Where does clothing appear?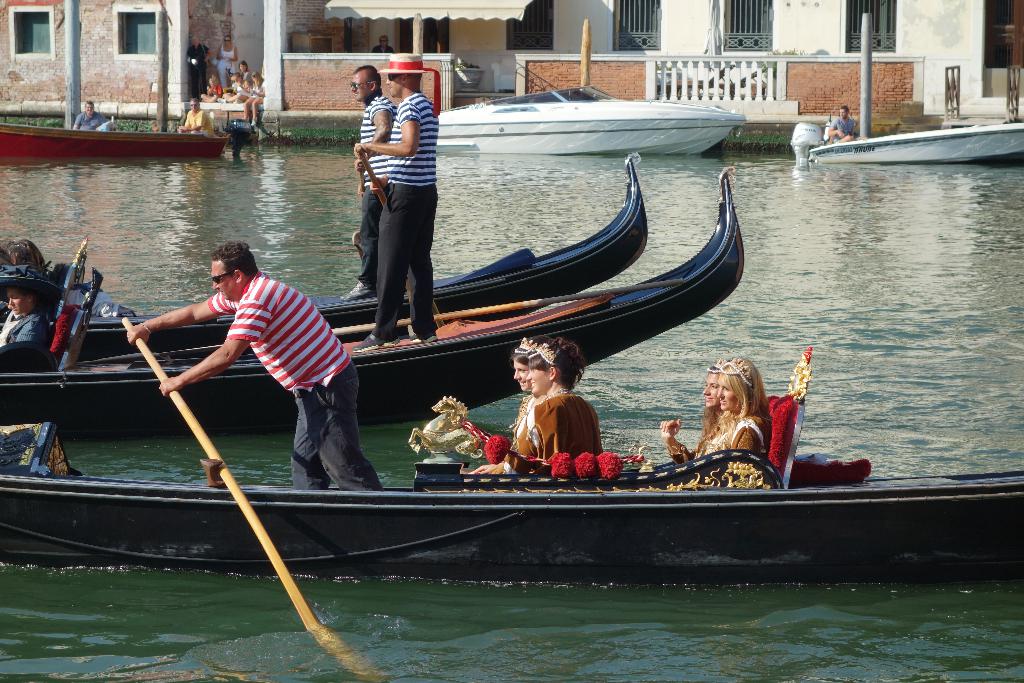
Appears at x1=355 y1=183 x2=381 y2=300.
